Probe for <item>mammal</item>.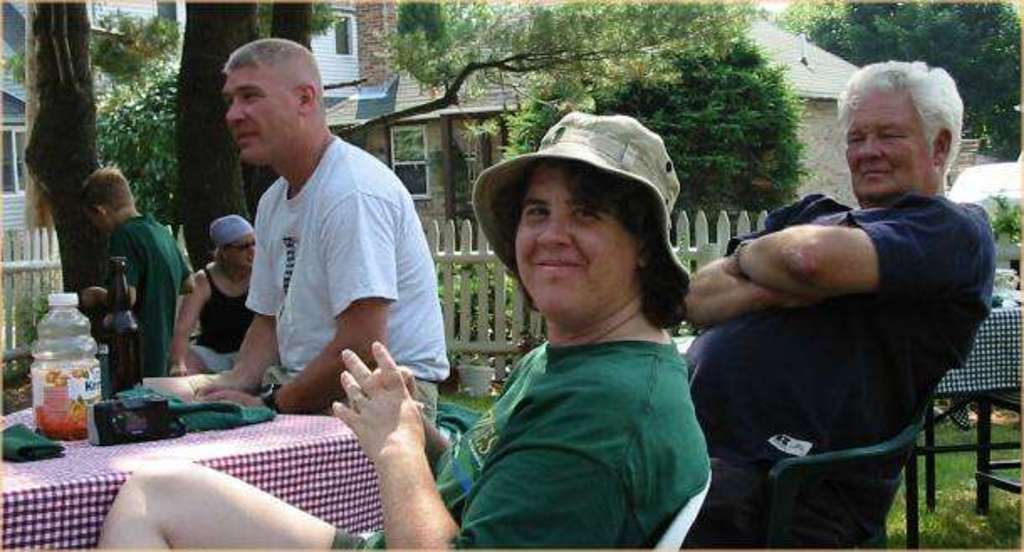
Probe result: {"x1": 84, "y1": 168, "x2": 193, "y2": 389}.
